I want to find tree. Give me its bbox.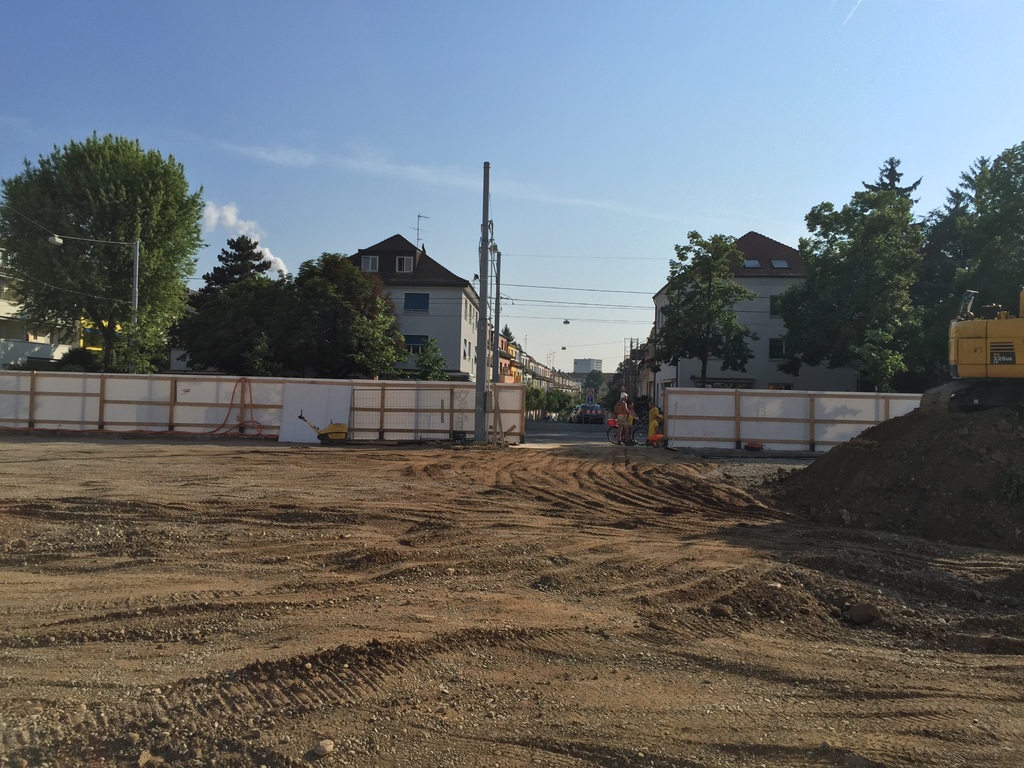
x1=925 y1=147 x2=1023 y2=339.
